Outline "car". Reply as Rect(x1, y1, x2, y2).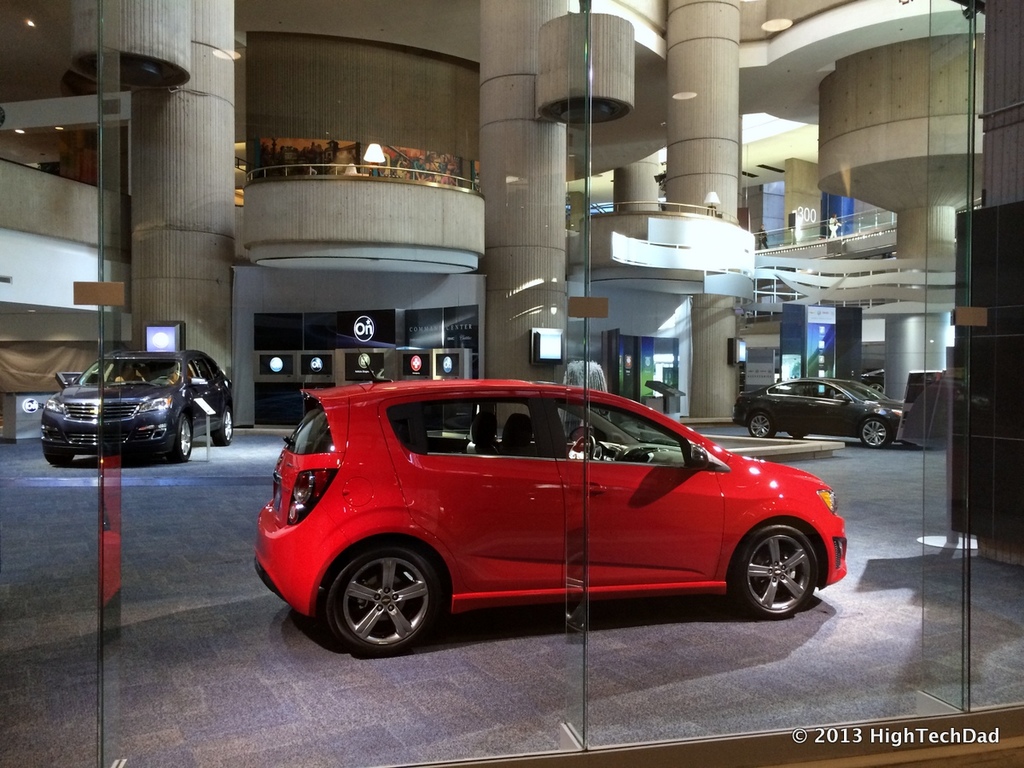
Rect(739, 379, 906, 443).
